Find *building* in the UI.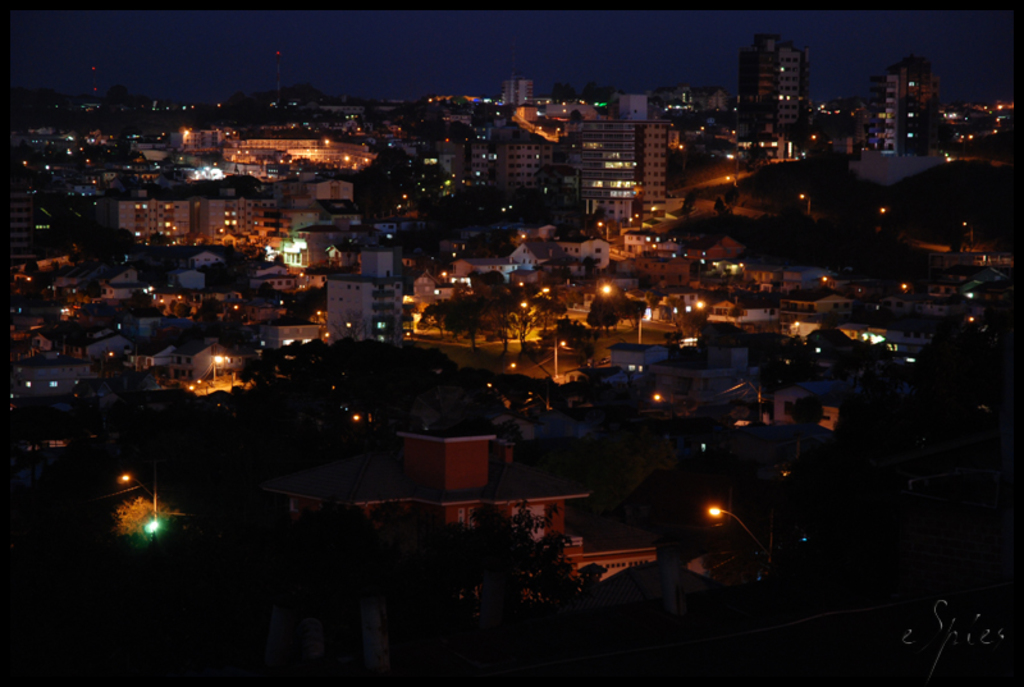
UI element at bbox=[886, 56, 942, 148].
